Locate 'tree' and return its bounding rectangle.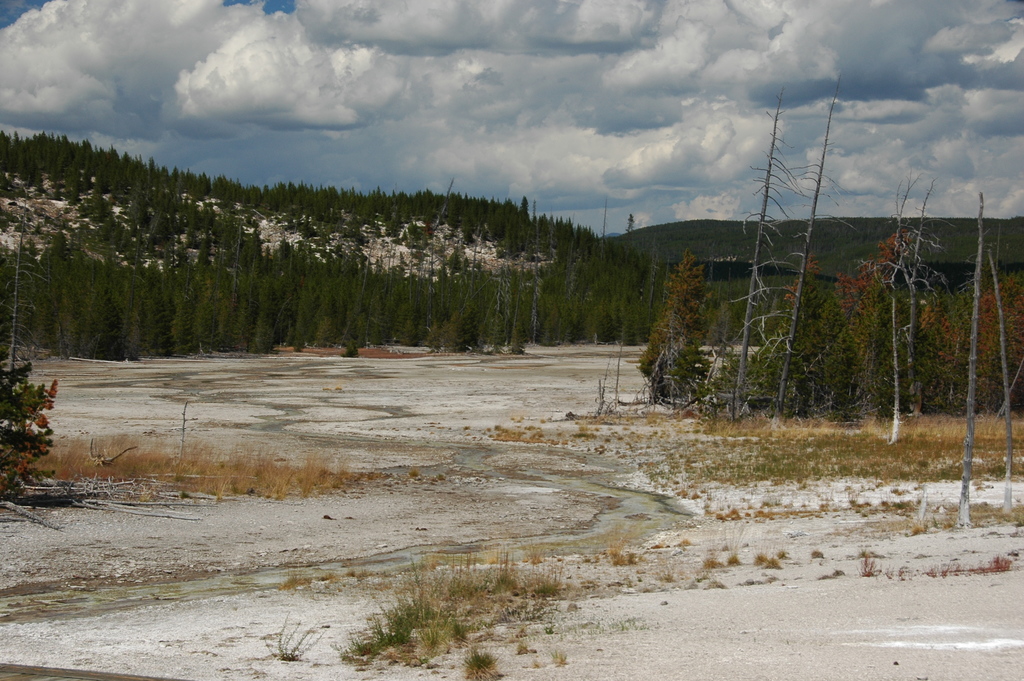
BBox(69, 247, 102, 352).
